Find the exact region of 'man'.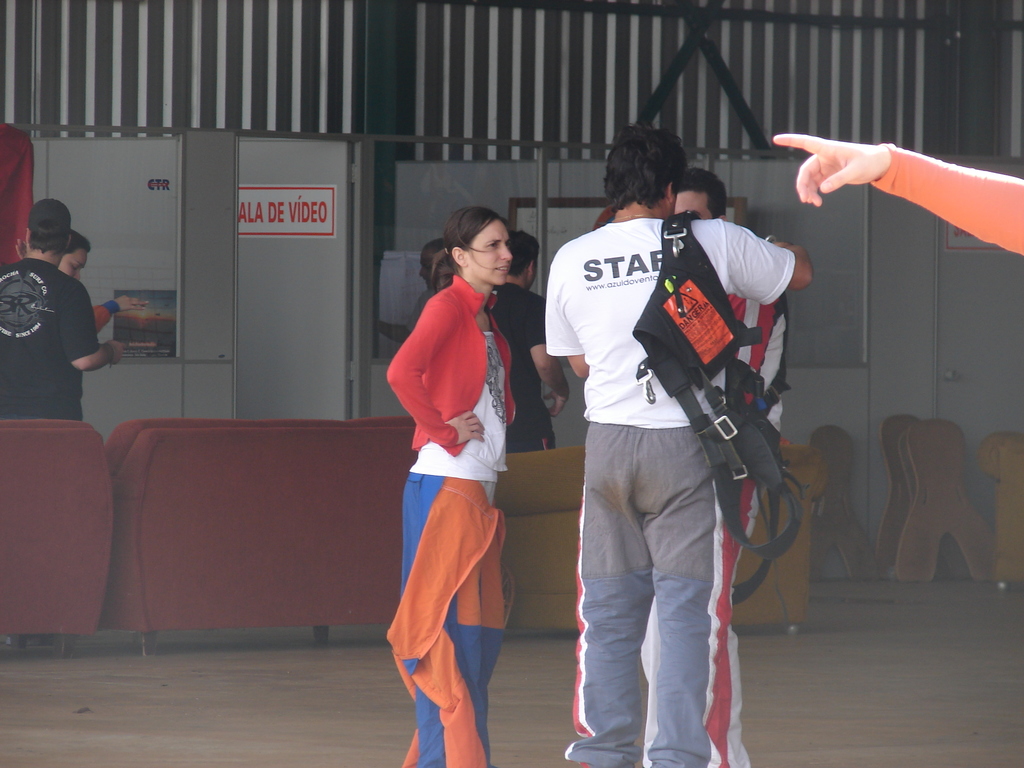
Exact region: bbox=[592, 166, 787, 767].
